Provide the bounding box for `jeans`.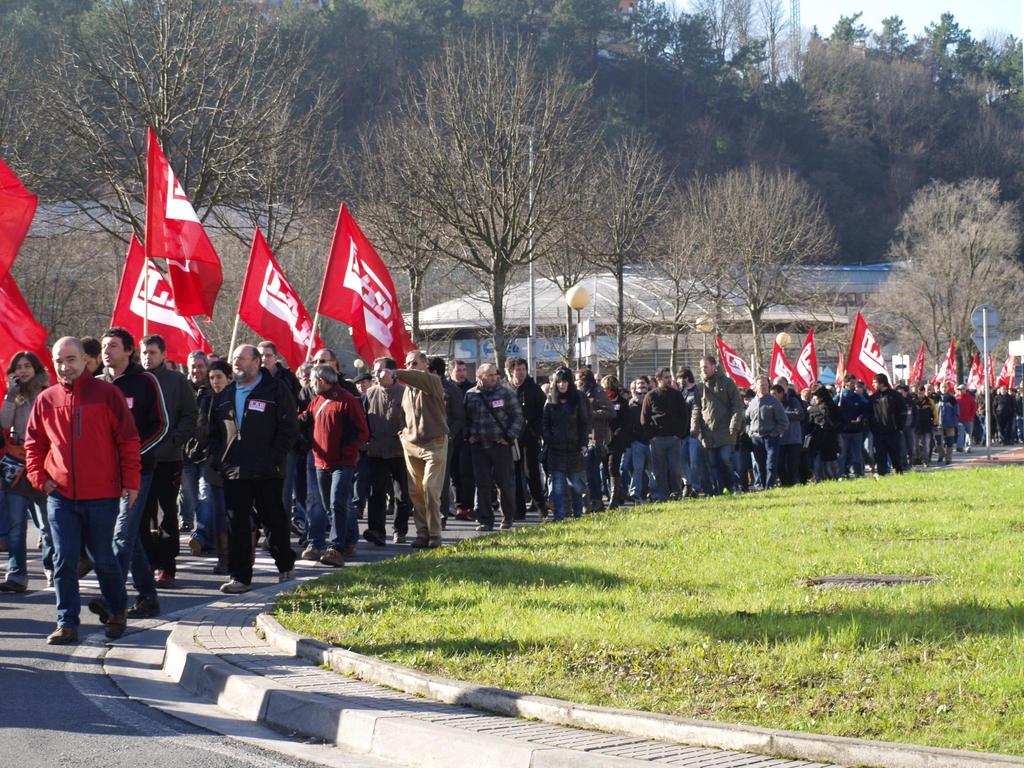
Rect(195, 467, 220, 545).
